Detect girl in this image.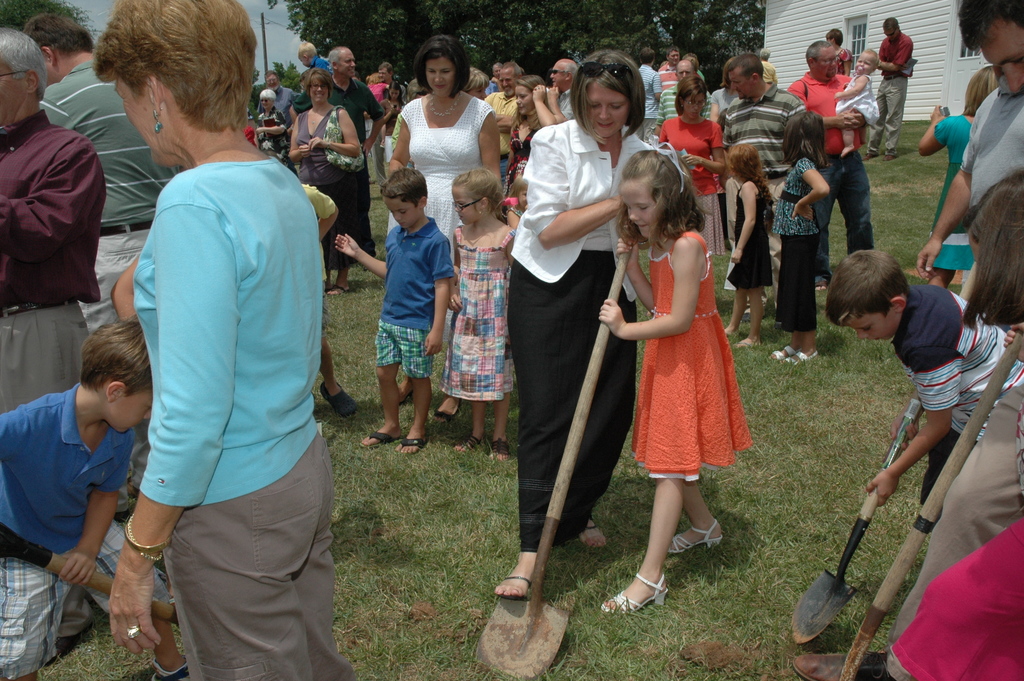
Detection: box=[724, 143, 775, 346].
